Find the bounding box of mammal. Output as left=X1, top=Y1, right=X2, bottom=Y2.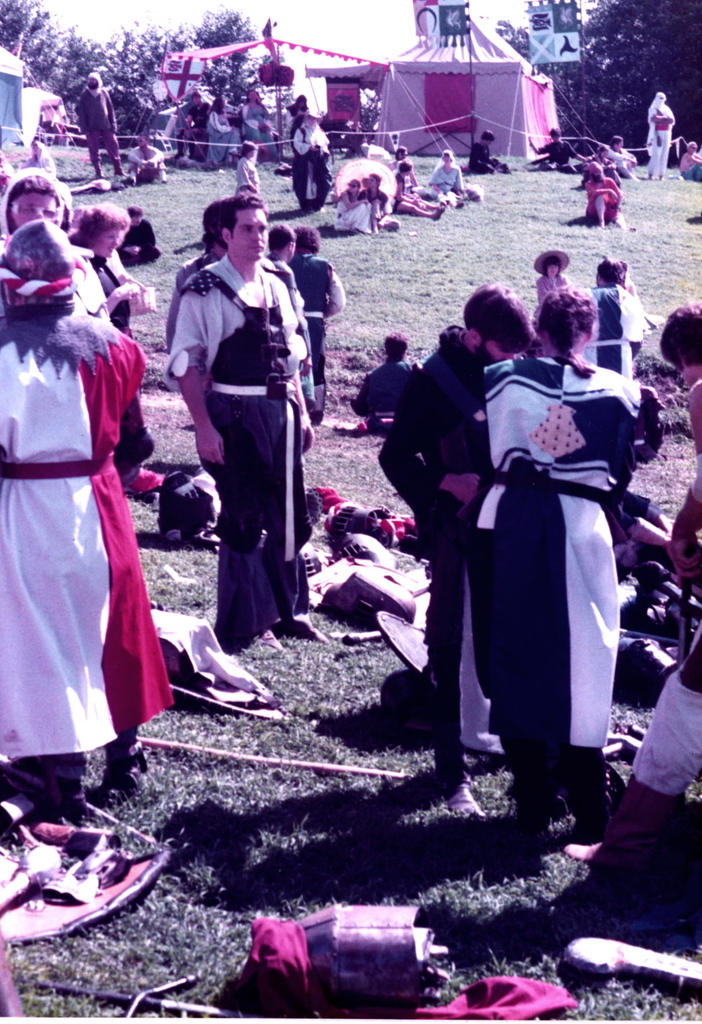
left=204, top=99, right=235, bottom=171.
